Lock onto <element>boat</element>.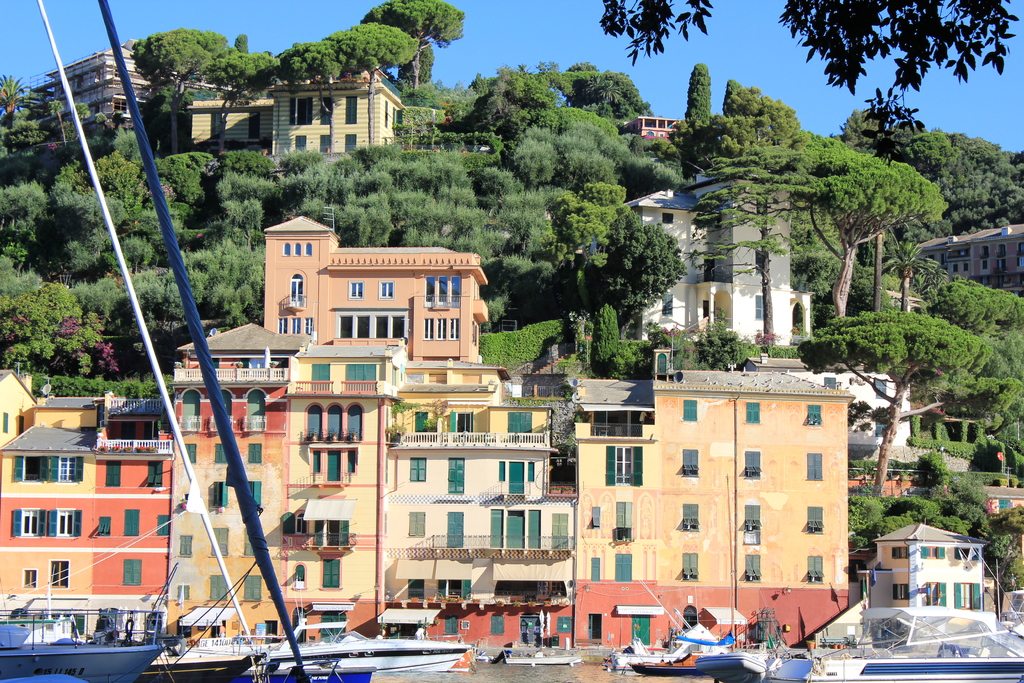
Locked: [left=148, top=628, right=275, bottom=682].
